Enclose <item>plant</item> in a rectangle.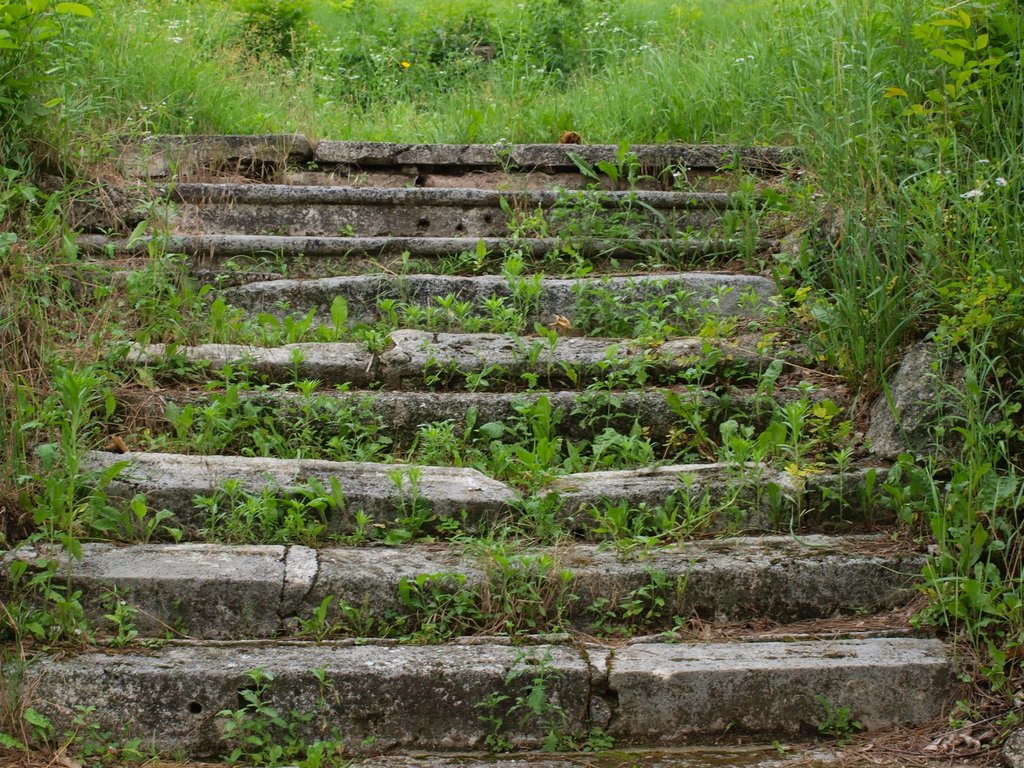
locate(0, 0, 315, 154).
